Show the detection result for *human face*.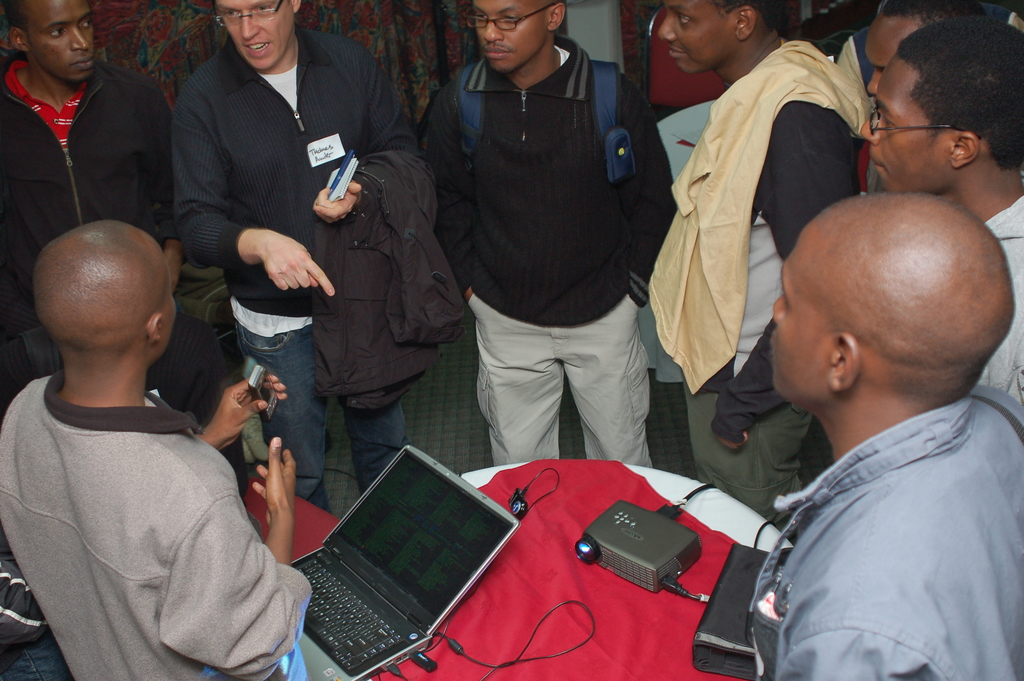
l=771, t=229, r=826, b=406.
